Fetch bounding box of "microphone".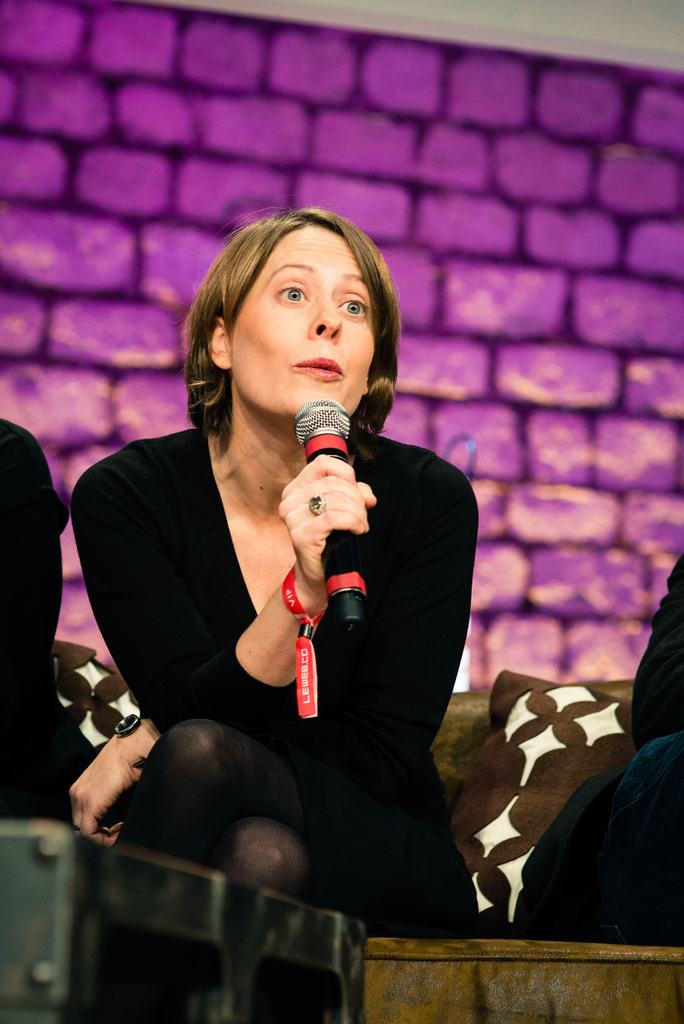
Bbox: <bbox>289, 394, 357, 637</bbox>.
